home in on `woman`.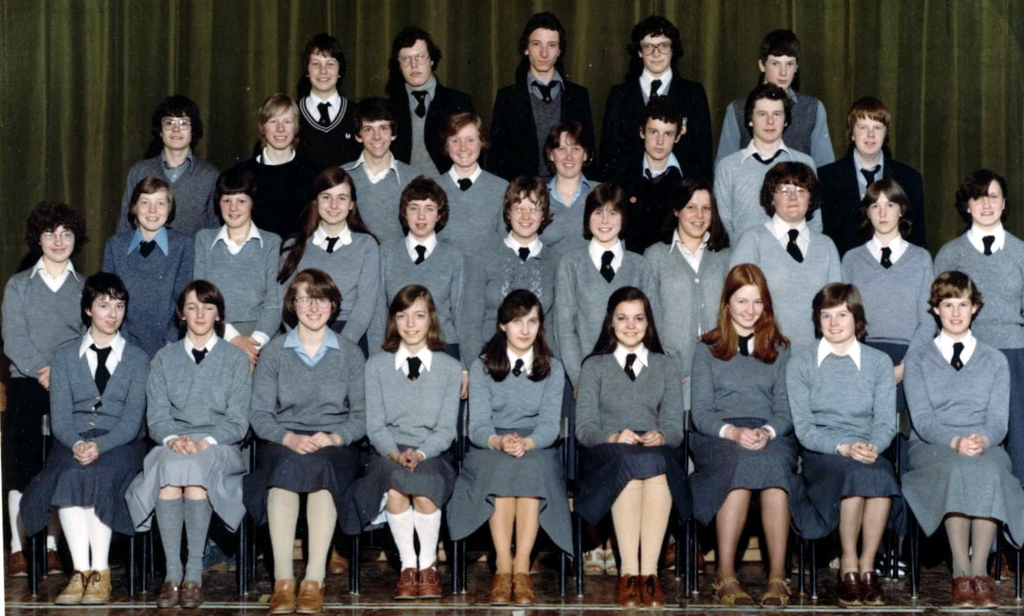
Homed in at detection(581, 287, 694, 592).
